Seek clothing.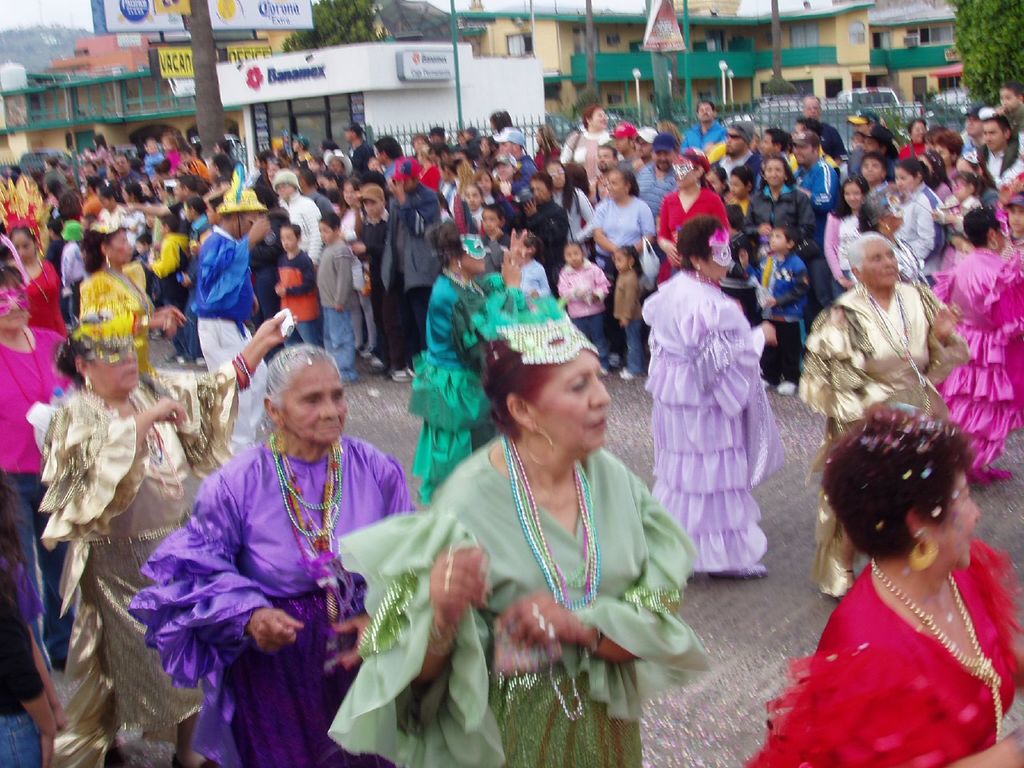
(x1=0, y1=319, x2=88, y2=664).
